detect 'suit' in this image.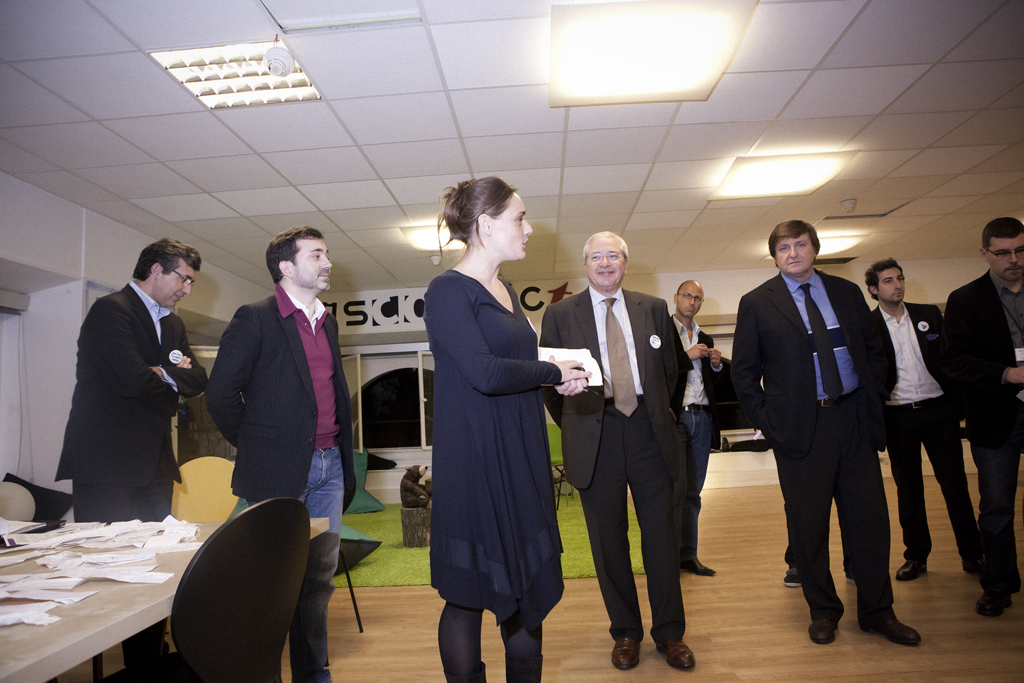
Detection: x1=569 y1=221 x2=701 y2=657.
